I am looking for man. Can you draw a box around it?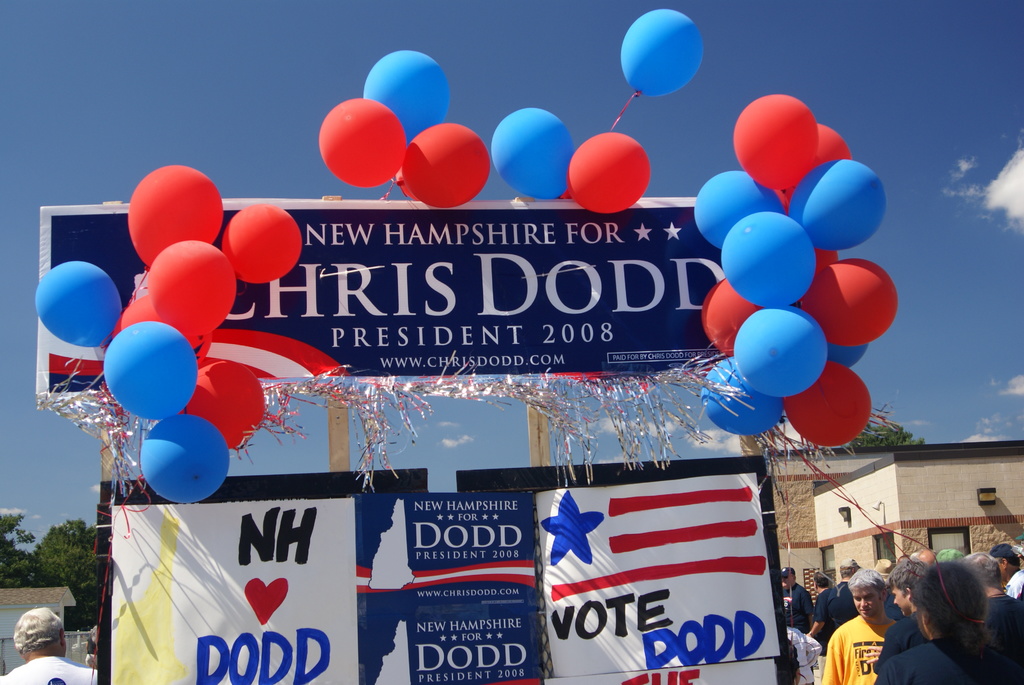
Sure, the bounding box is <box>0,607,99,684</box>.
